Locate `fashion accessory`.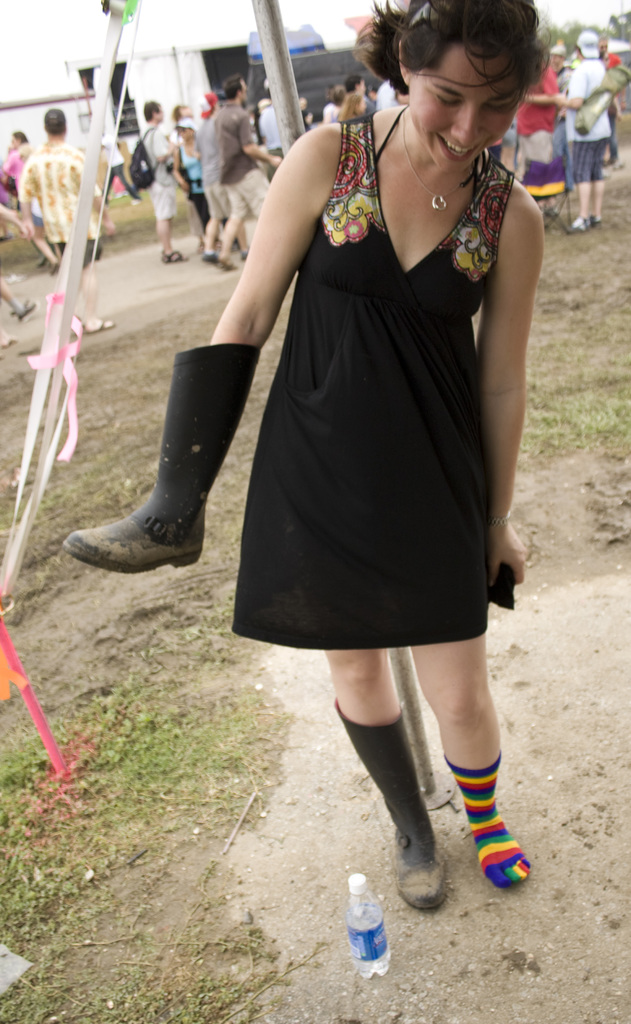
Bounding box: Rect(160, 253, 188, 264).
